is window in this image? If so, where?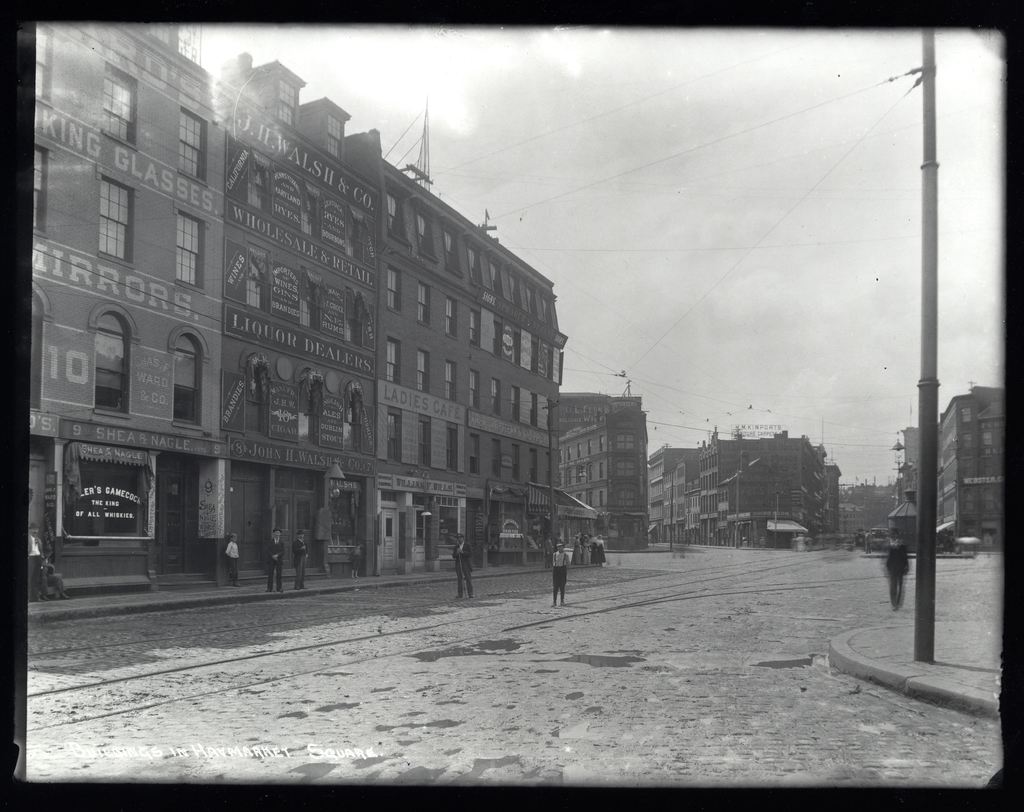
Yes, at left=173, top=107, right=210, bottom=186.
